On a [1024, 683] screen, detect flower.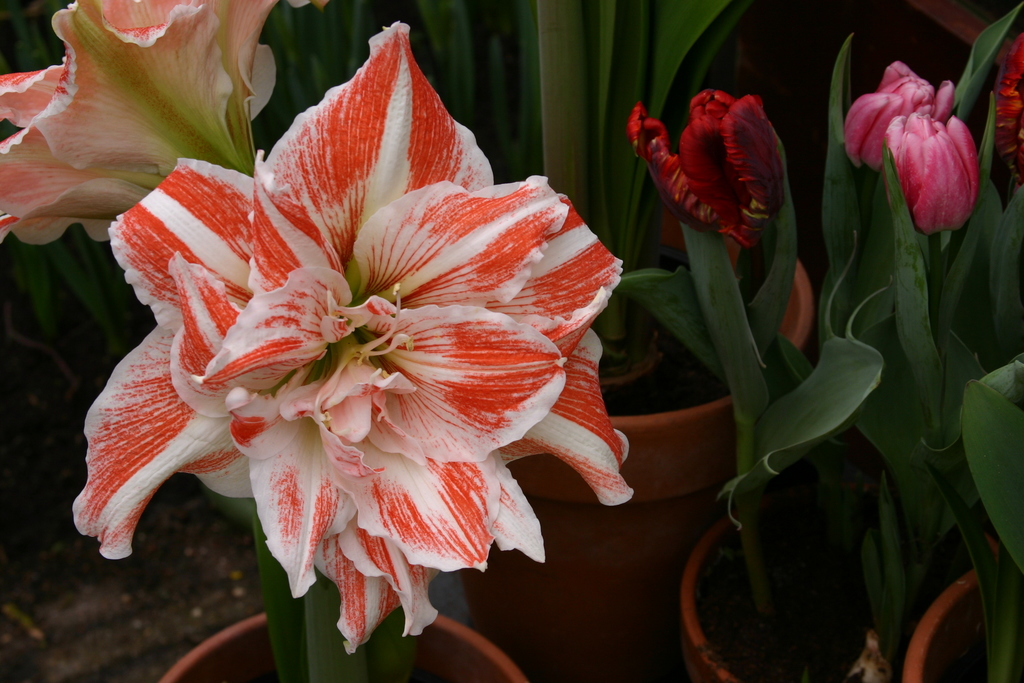
box(623, 86, 786, 265).
